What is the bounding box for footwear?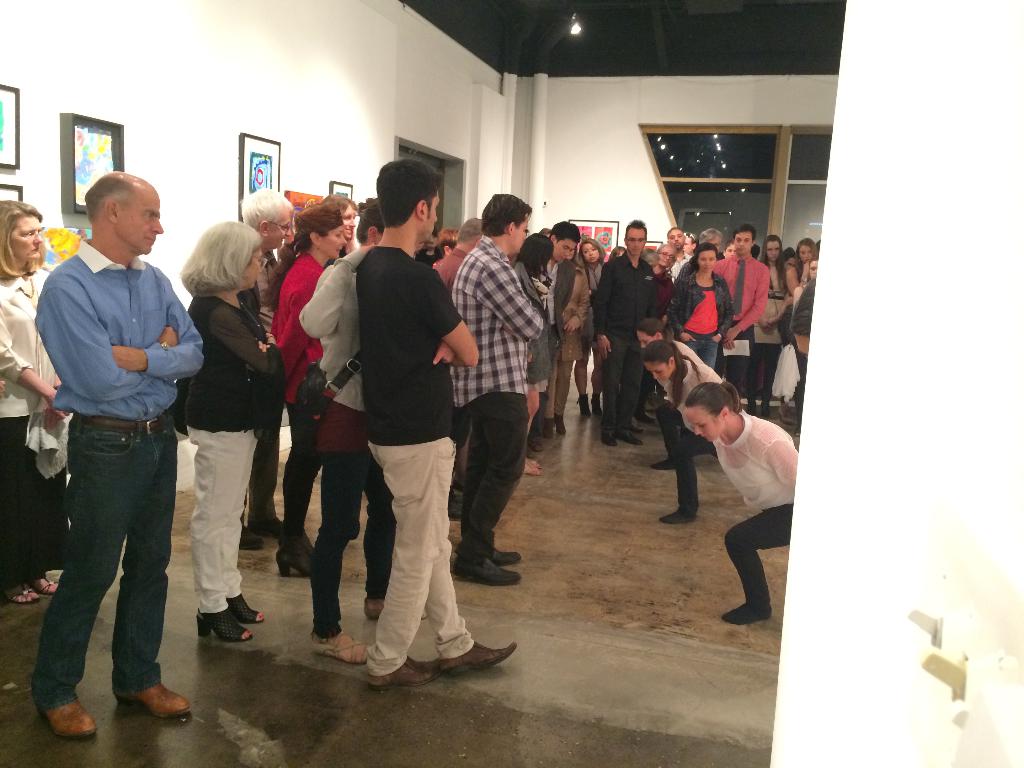
<region>0, 580, 38, 605</region>.
